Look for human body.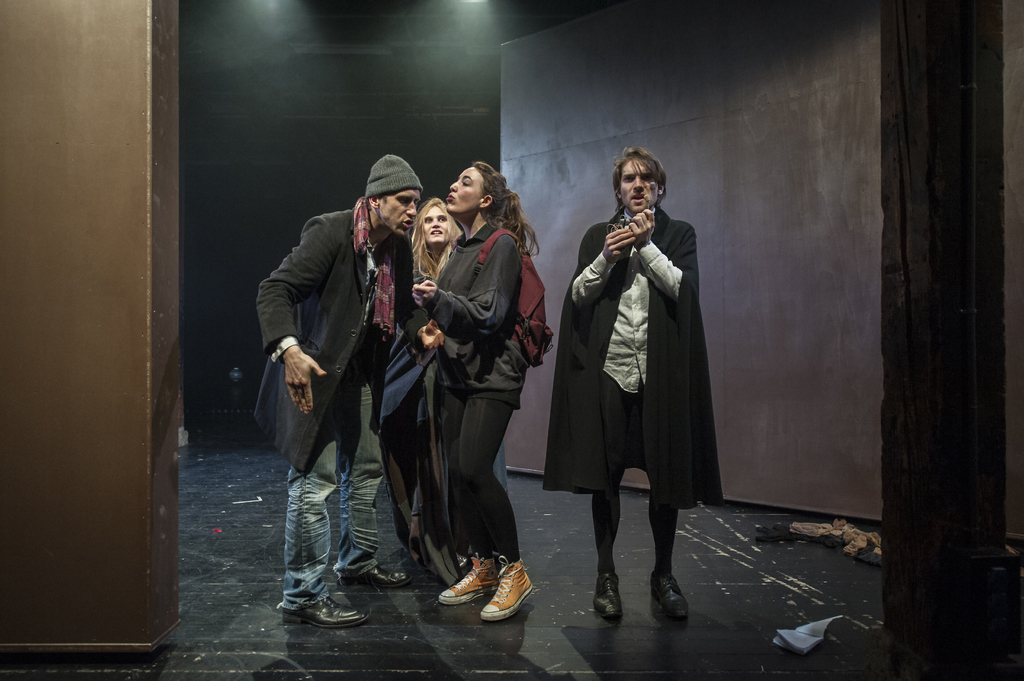
Found: 567,141,708,622.
